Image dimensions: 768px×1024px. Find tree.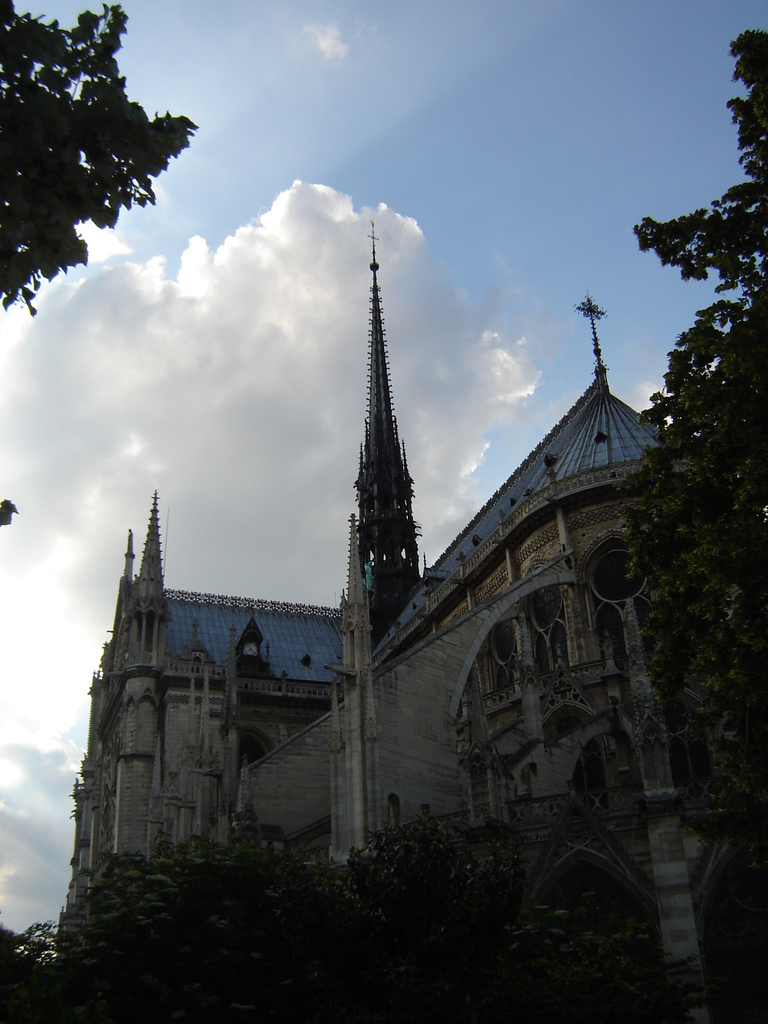
left=612, top=28, right=767, bottom=803.
